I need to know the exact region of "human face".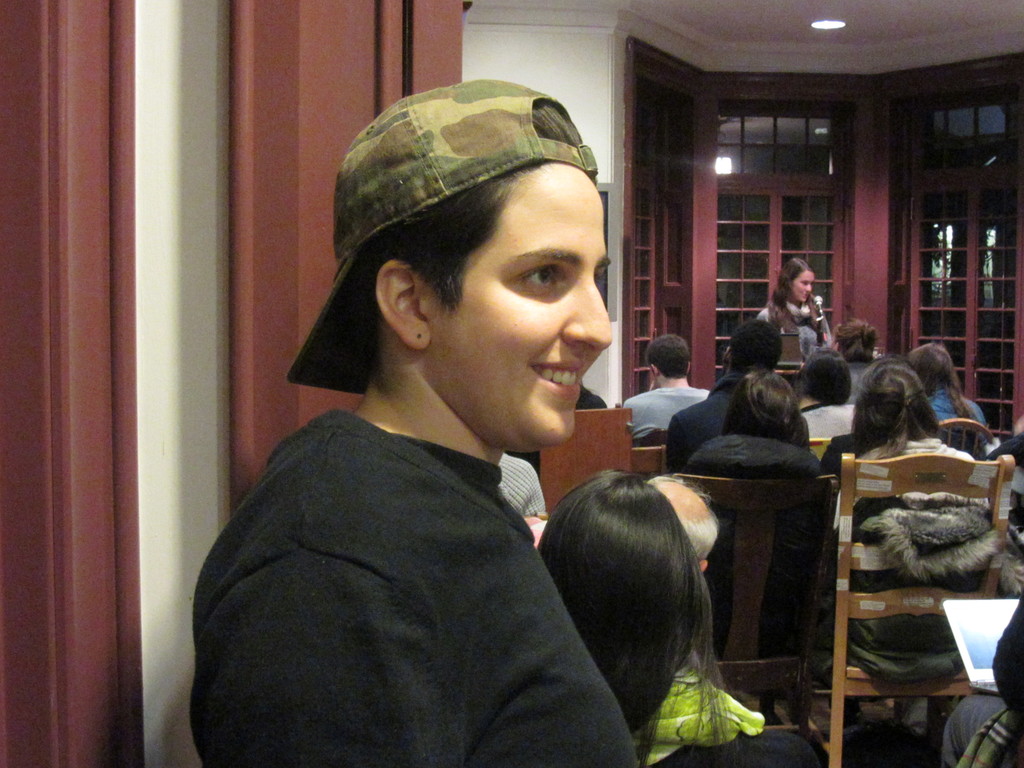
Region: {"x1": 794, "y1": 268, "x2": 813, "y2": 302}.
